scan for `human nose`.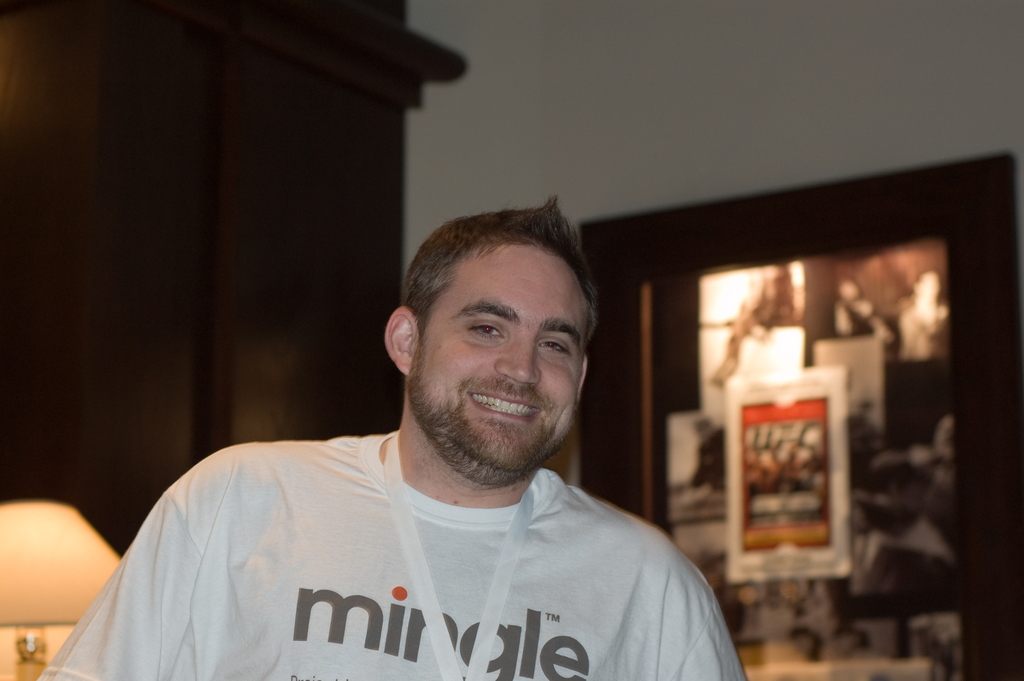
Scan result: locate(493, 329, 543, 383).
